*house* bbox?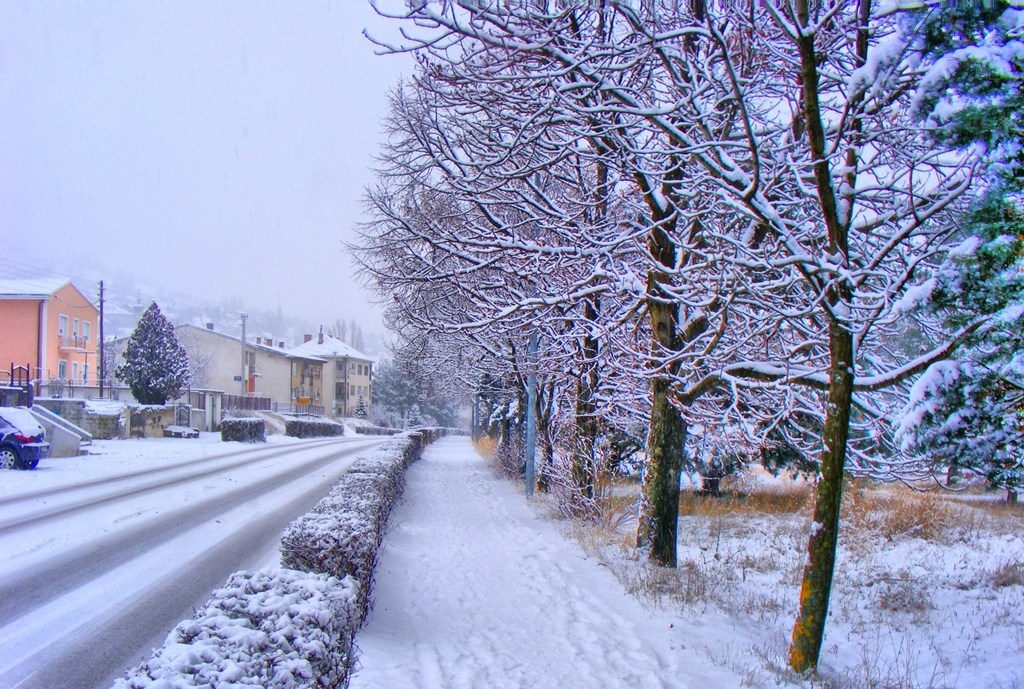
bbox=(99, 323, 374, 430)
